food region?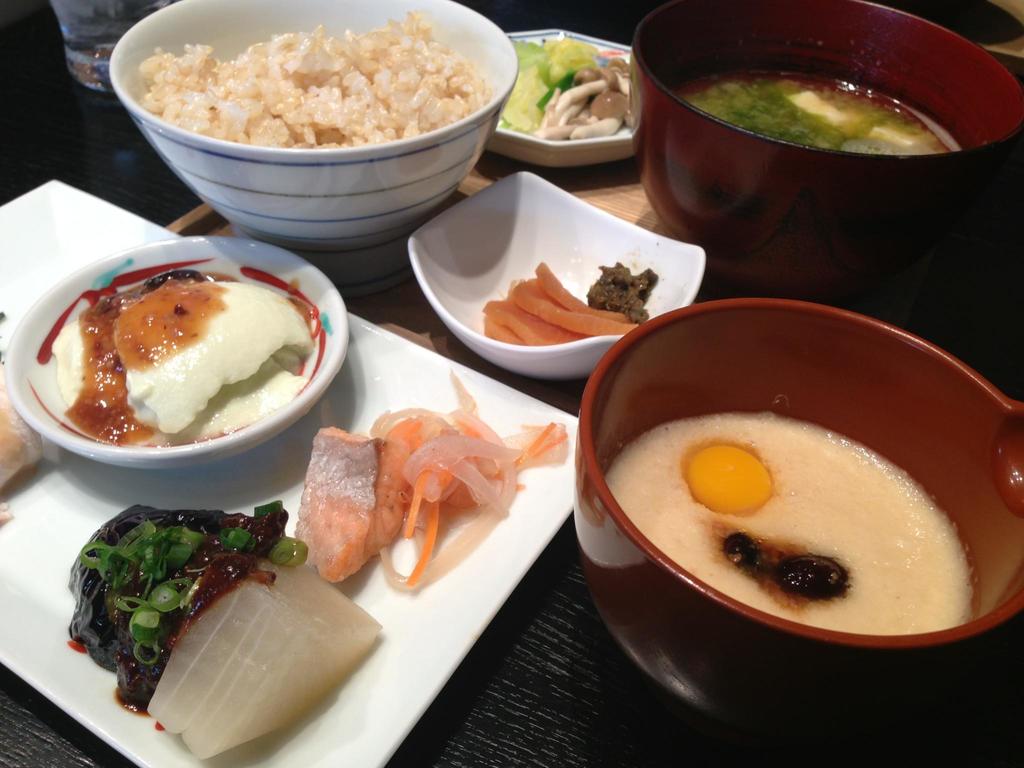
region(481, 253, 666, 346)
